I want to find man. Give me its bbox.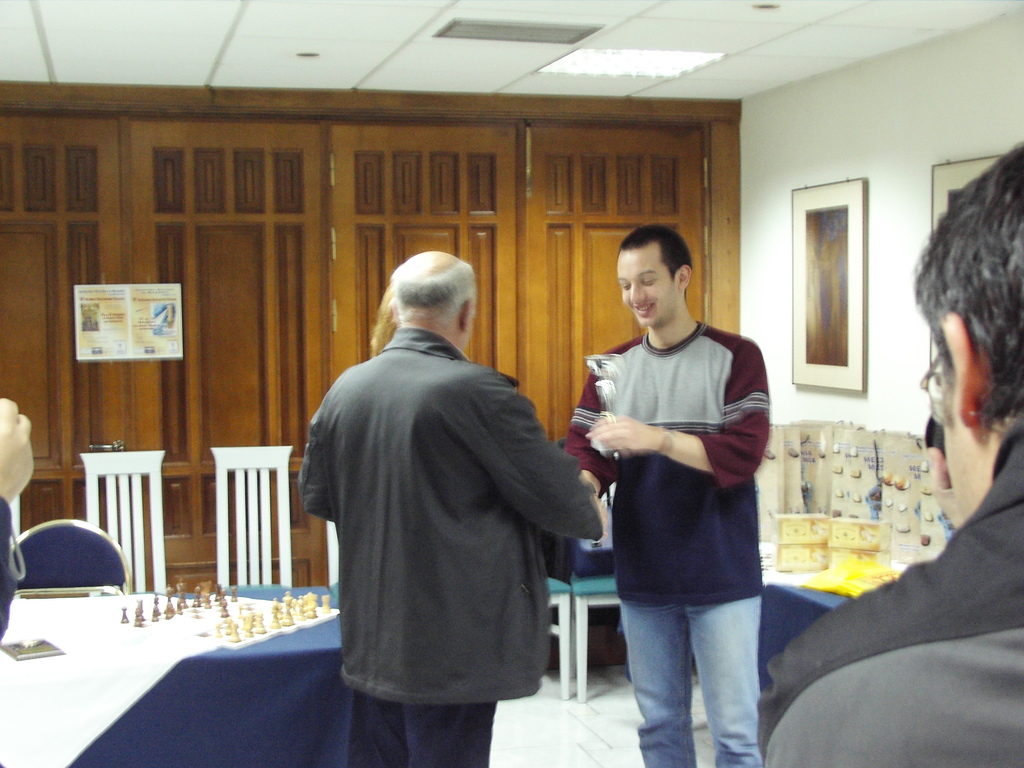
566 221 773 767.
